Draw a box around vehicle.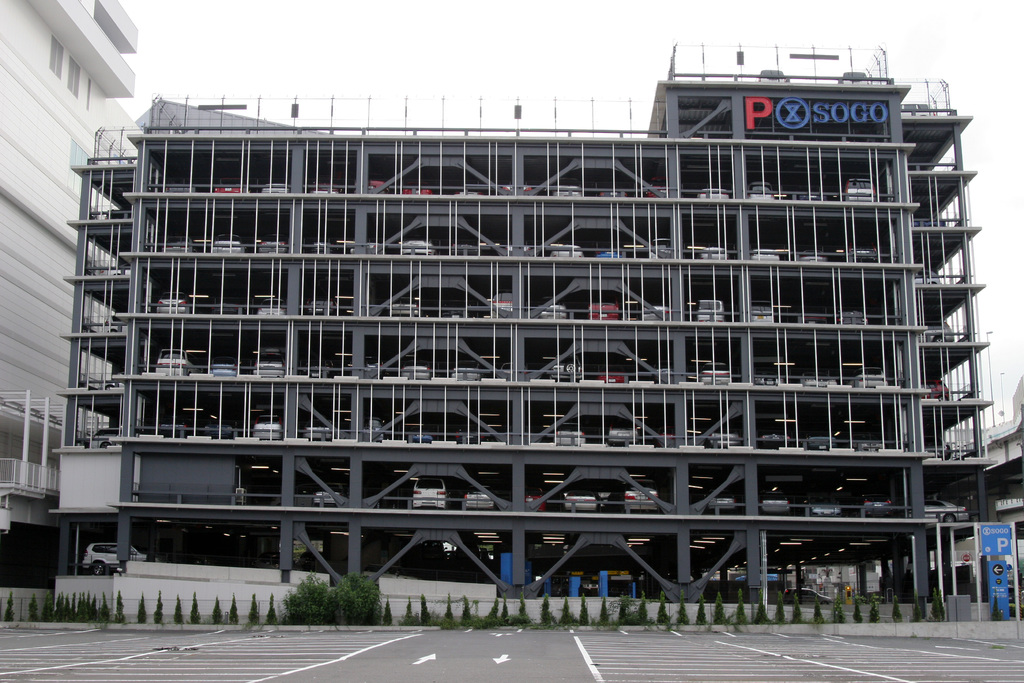
808 495 847 516.
